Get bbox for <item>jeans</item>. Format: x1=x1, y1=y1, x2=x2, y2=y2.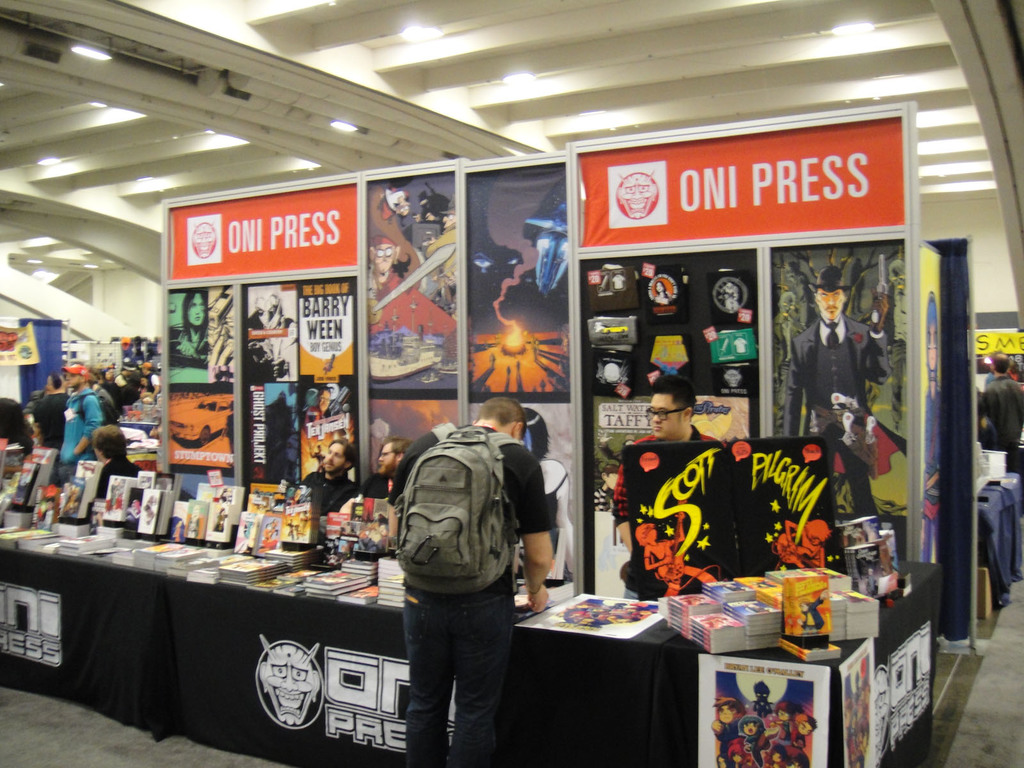
x1=392, y1=582, x2=520, y2=767.
